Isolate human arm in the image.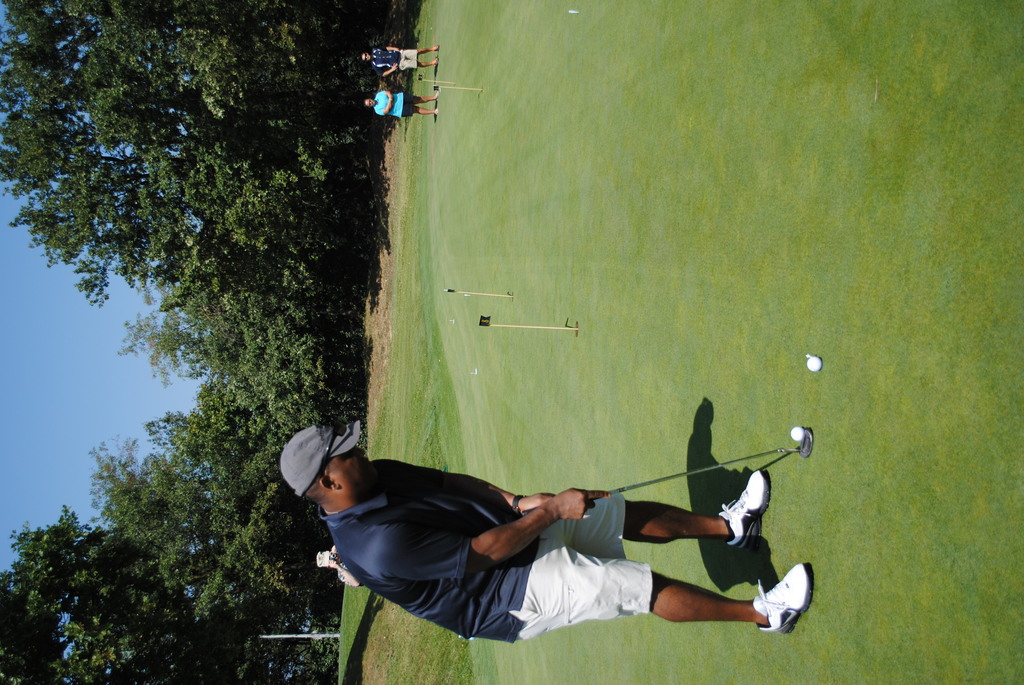
Isolated region: pyautogui.locateOnScreen(374, 45, 399, 52).
